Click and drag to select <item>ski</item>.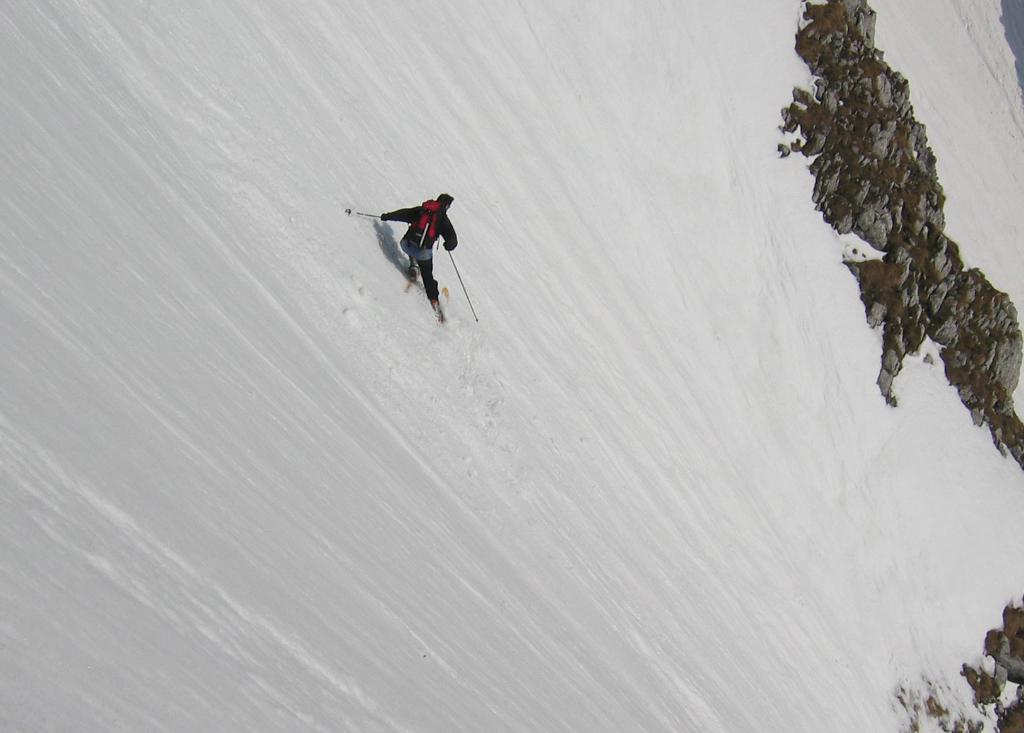
Selection: crop(328, 195, 516, 313).
